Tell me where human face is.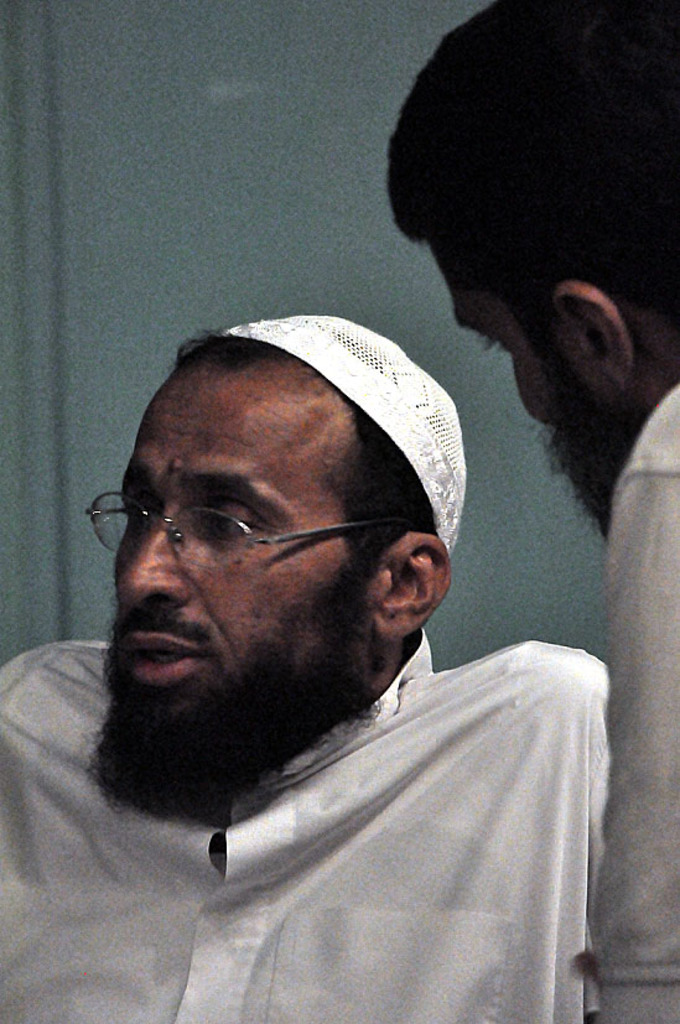
human face is at x1=113, y1=362, x2=378, y2=717.
